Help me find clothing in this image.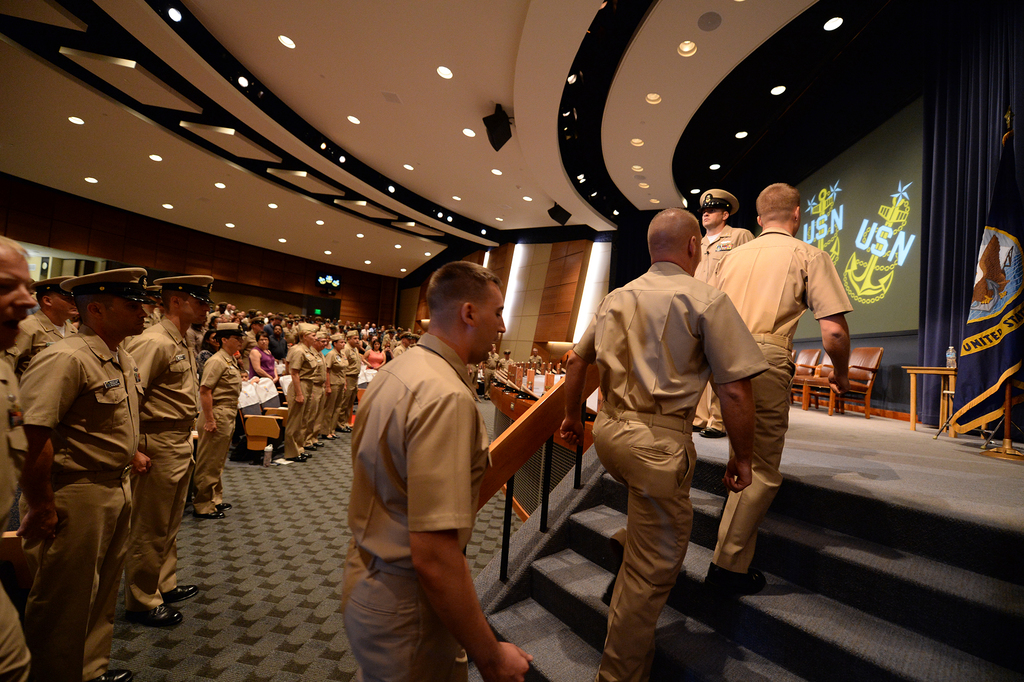
Found it: x1=197 y1=351 x2=239 y2=531.
